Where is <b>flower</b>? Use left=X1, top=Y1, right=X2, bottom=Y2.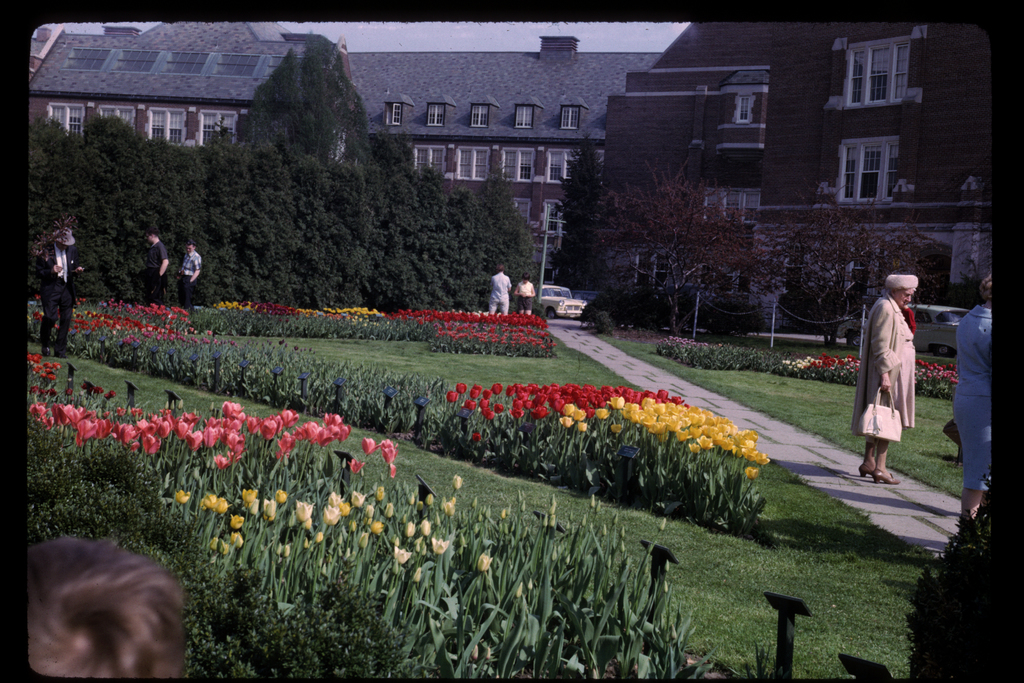
left=46, top=387, right=58, bottom=397.
